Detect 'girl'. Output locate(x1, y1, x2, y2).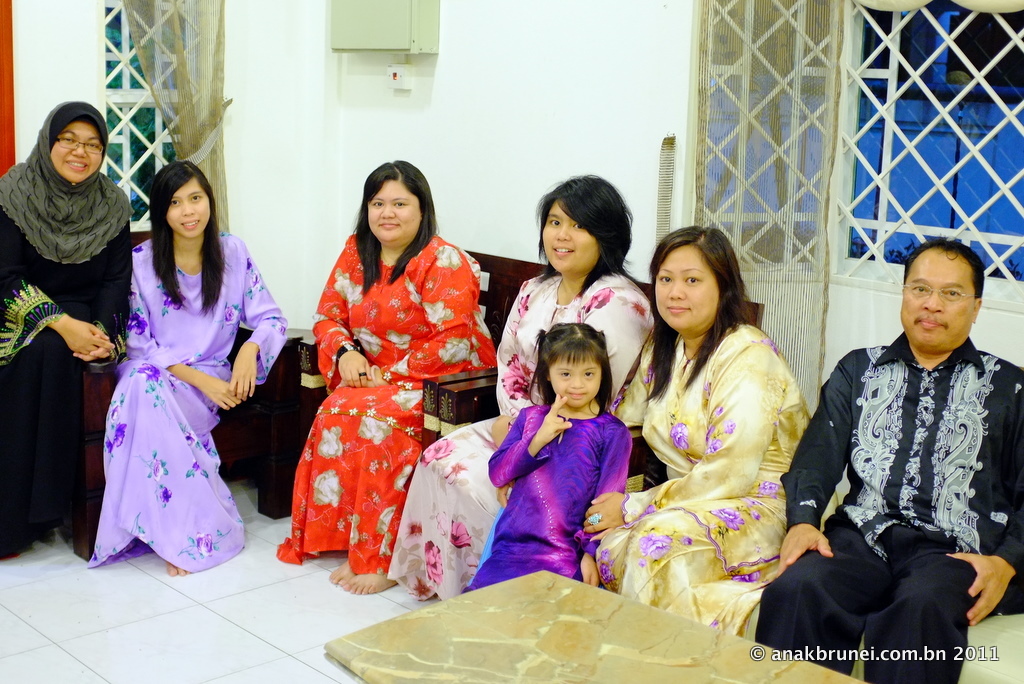
locate(384, 169, 656, 603).
